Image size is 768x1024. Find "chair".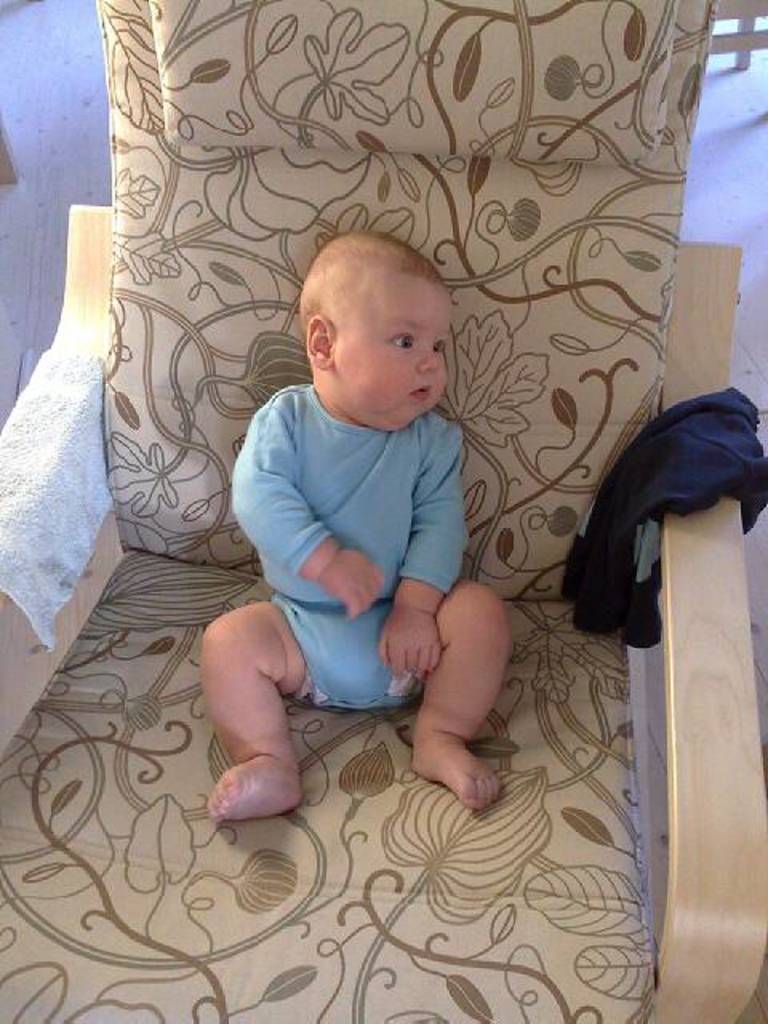
box(0, 0, 766, 1022).
